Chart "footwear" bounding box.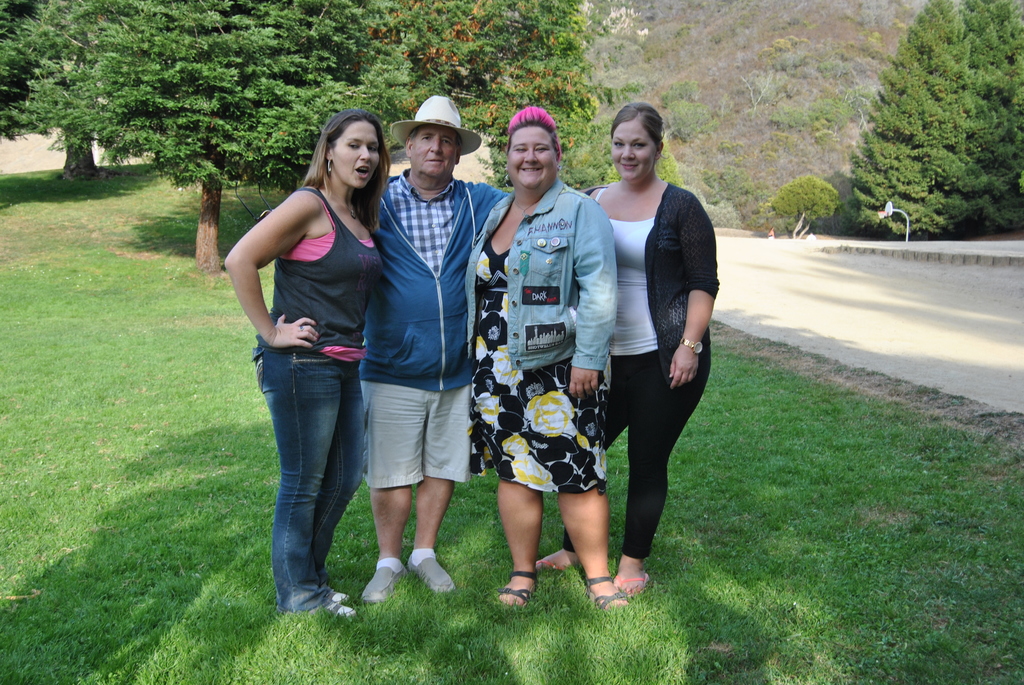
Charted: bbox=(492, 567, 536, 610).
